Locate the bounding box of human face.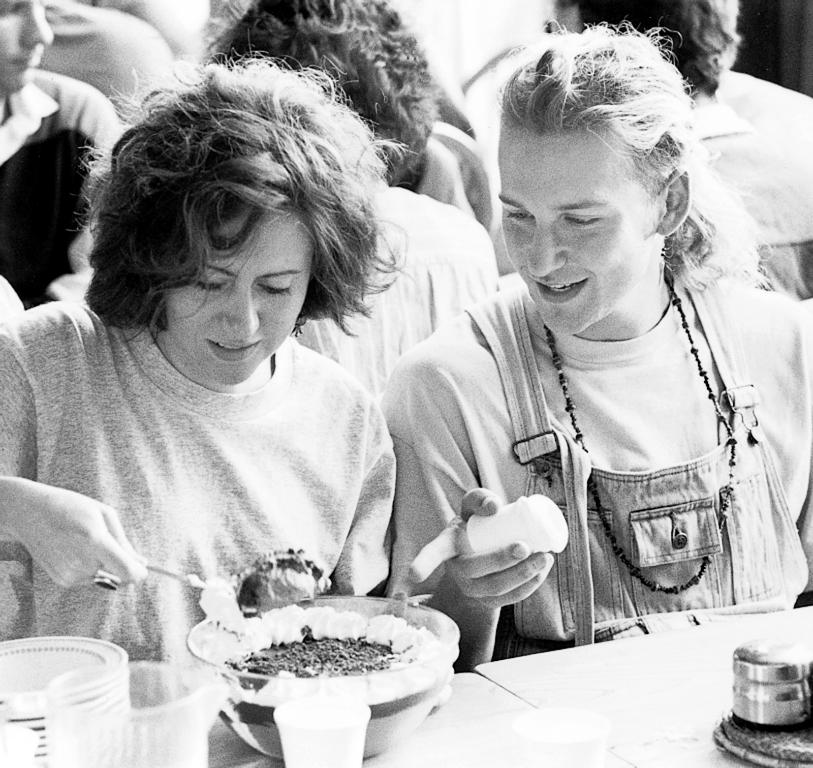
Bounding box: [left=0, top=0, right=54, bottom=94].
